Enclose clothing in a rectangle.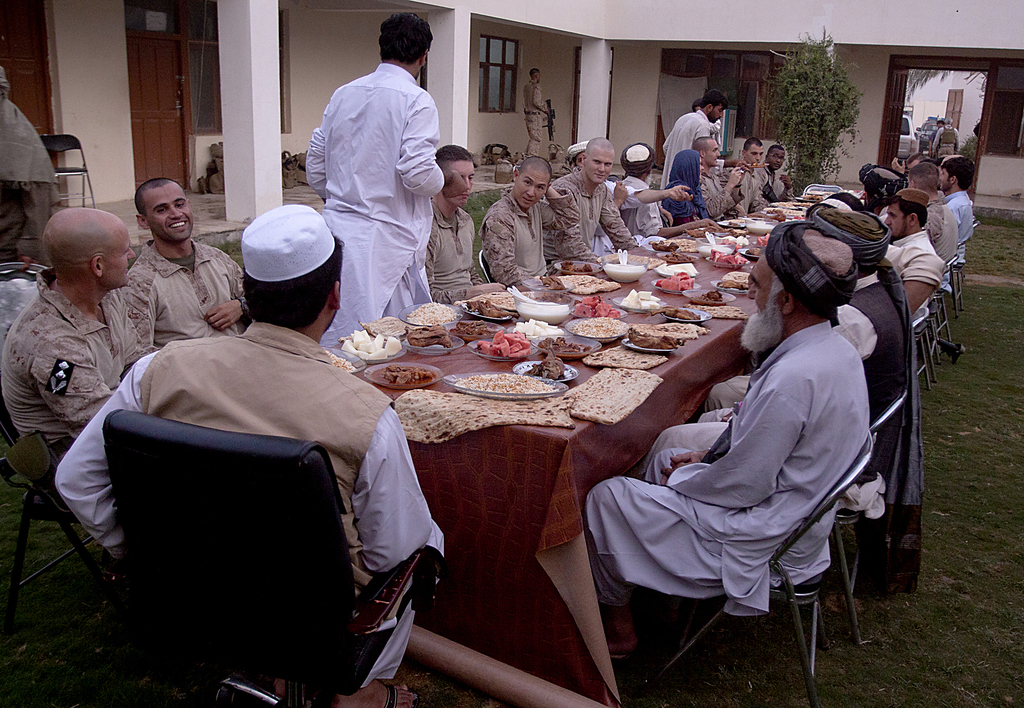
[697,259,915,417].
